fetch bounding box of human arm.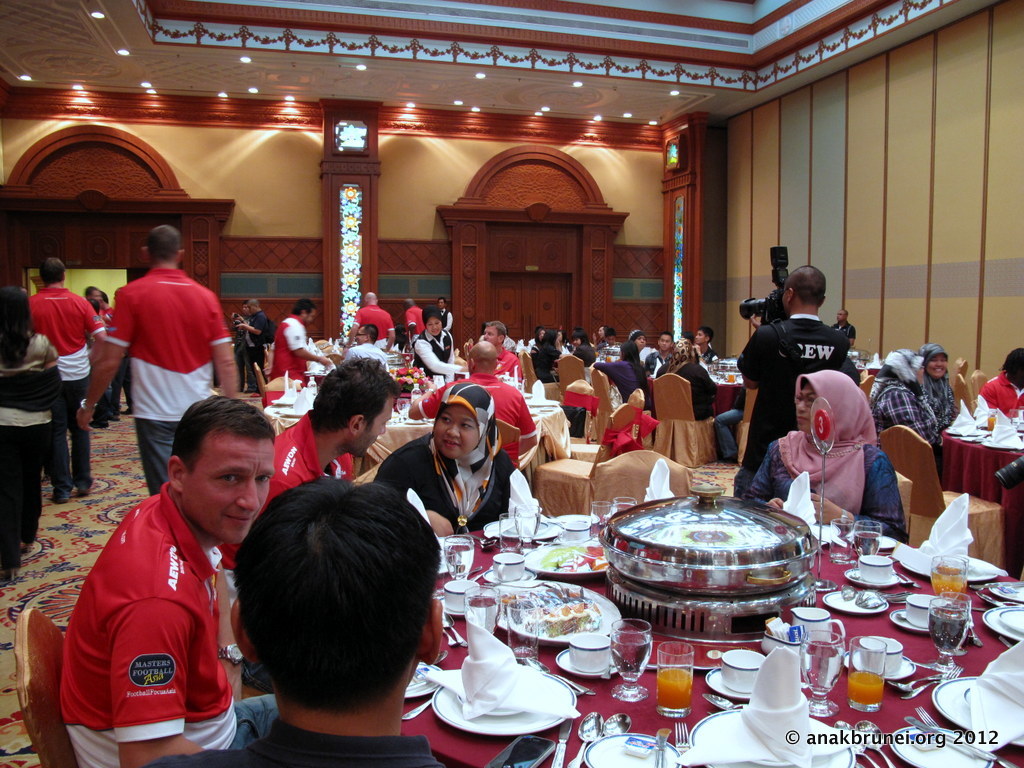
Bbox: pyautogui.locateOnScreen(898, 392, 938, 453).
